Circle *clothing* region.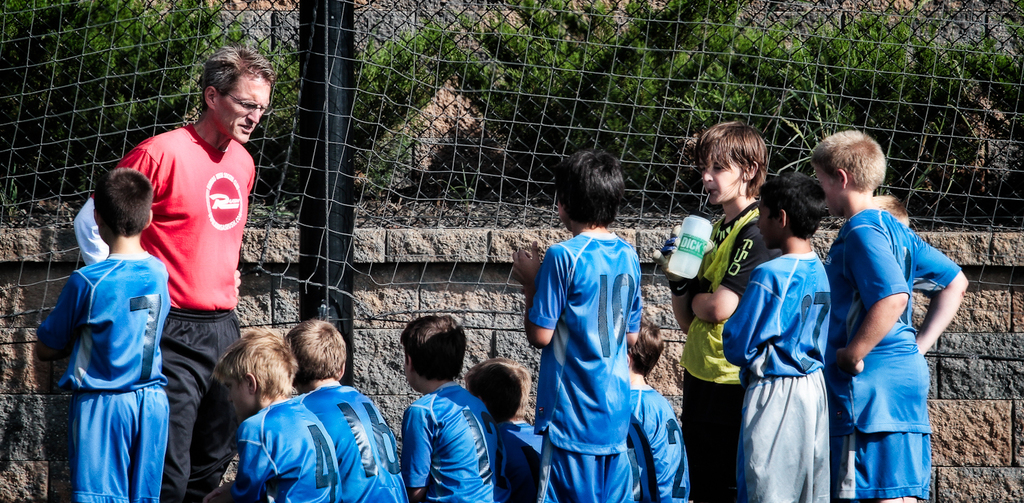
Region: (x1=494, y1=421, x2=560, y2=500).
